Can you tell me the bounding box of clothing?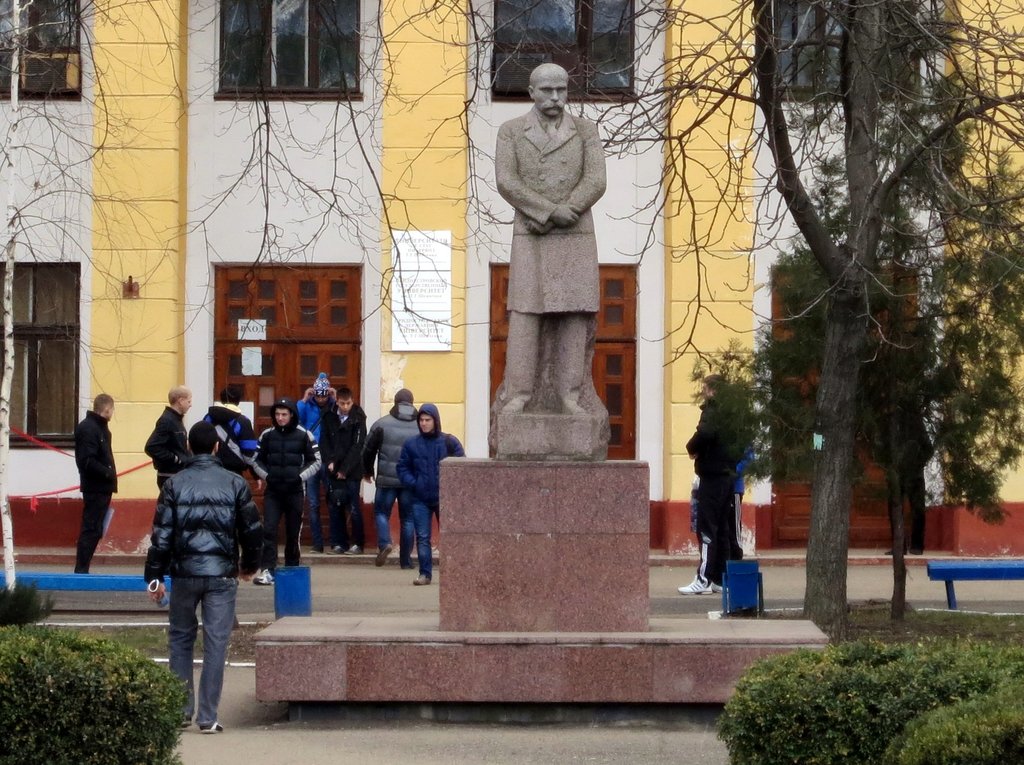
bbox=[296, 372, 330, 546].
